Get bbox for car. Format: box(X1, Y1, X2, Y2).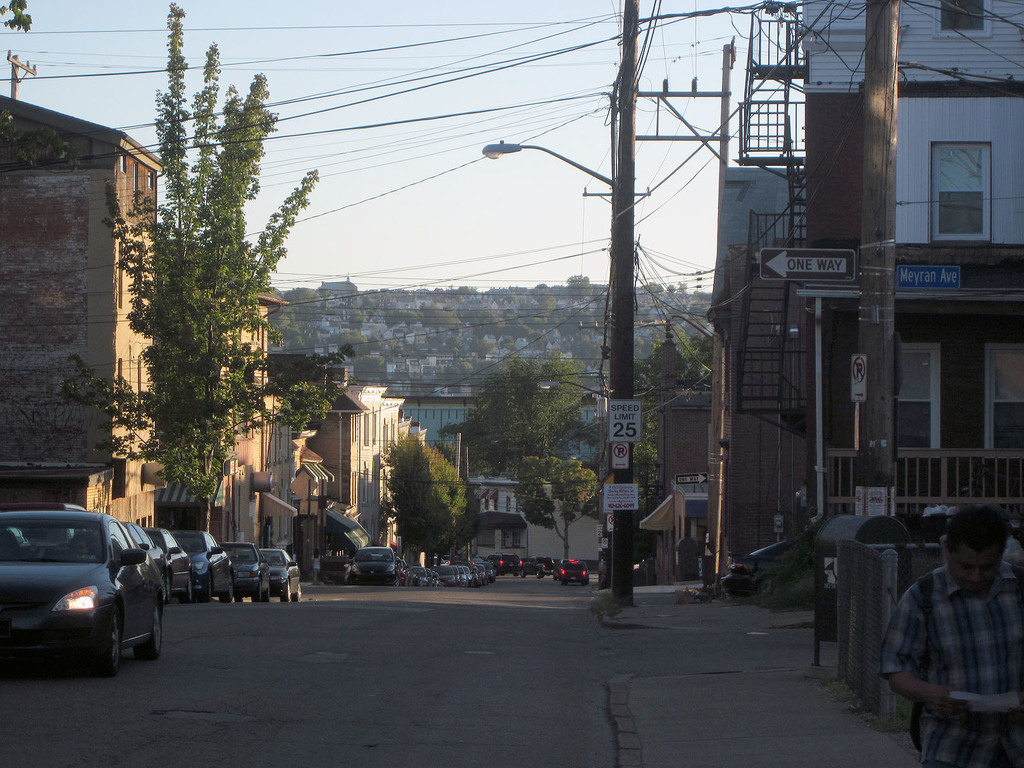
box(495, 550, 524, 570).
